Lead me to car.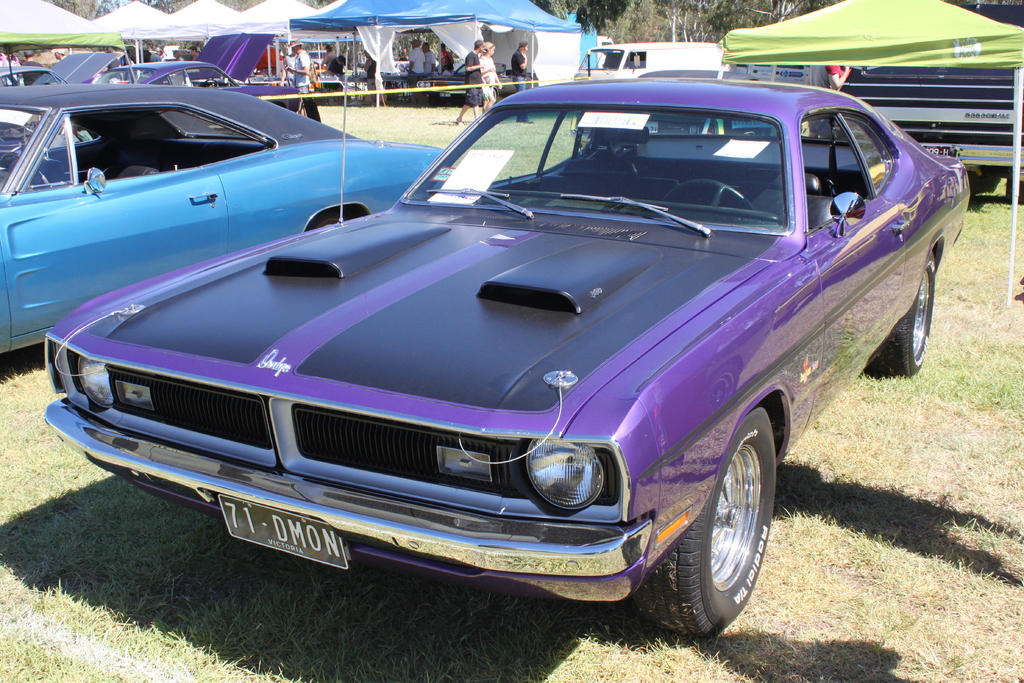
Lead to (x1=29, y1=65, x2=957, y2=635).
